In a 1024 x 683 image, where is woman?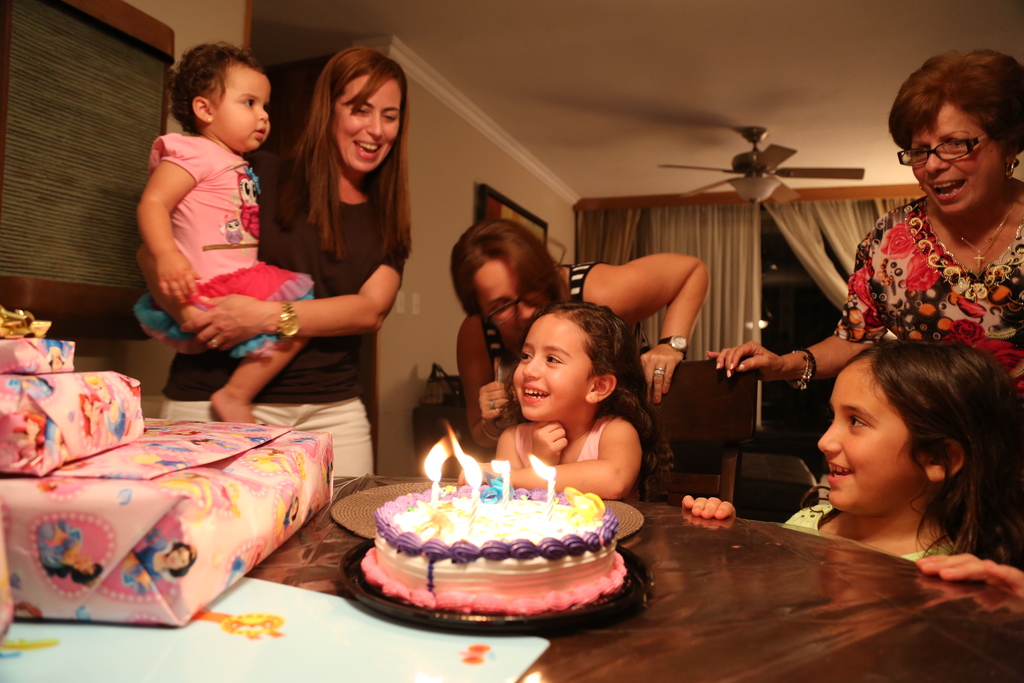
rect(148, 51, 407, 474).
